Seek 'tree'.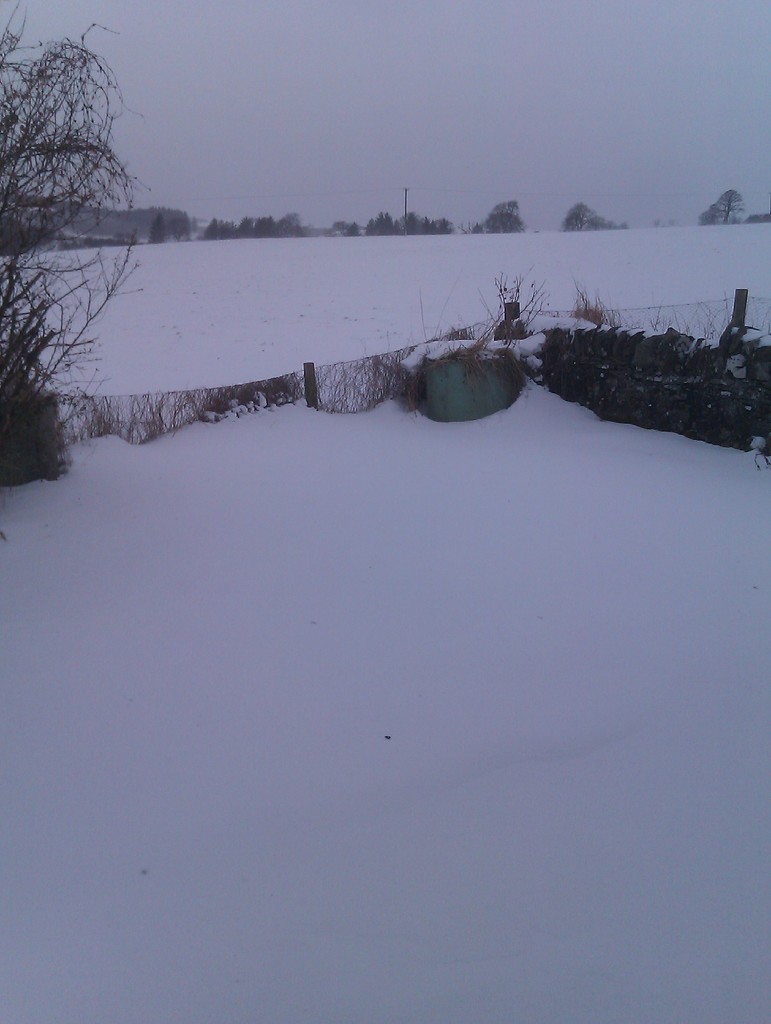
l=563, t=200, r=621, b=228.
